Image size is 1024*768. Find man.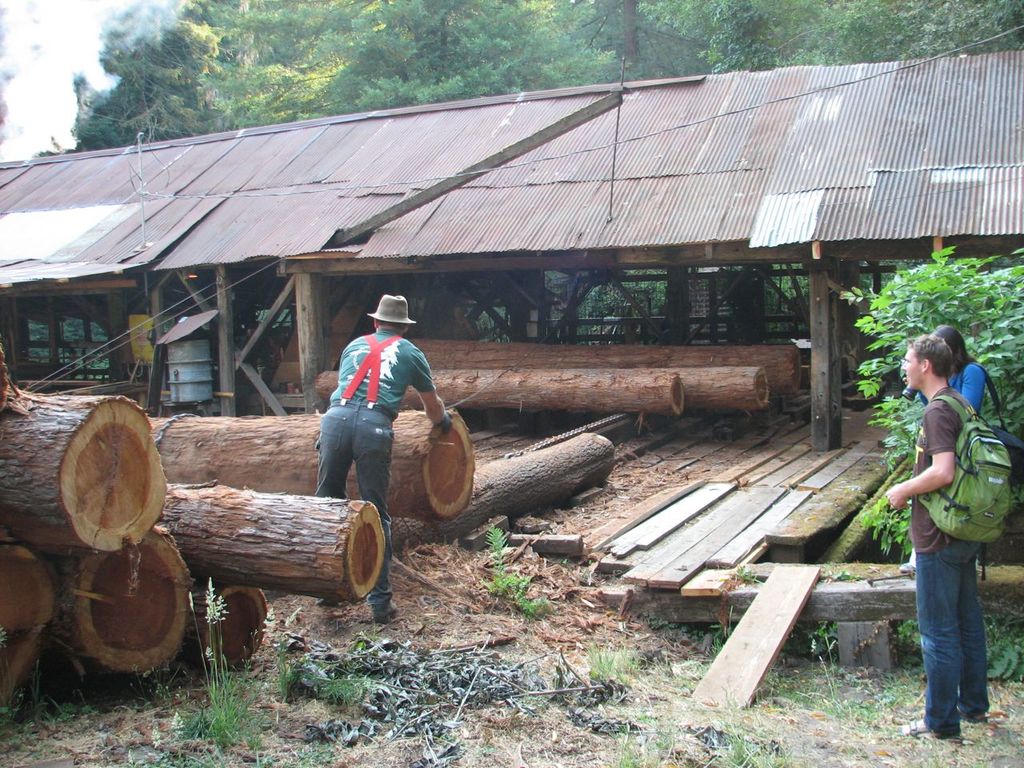
312, 294, 450, 531.
